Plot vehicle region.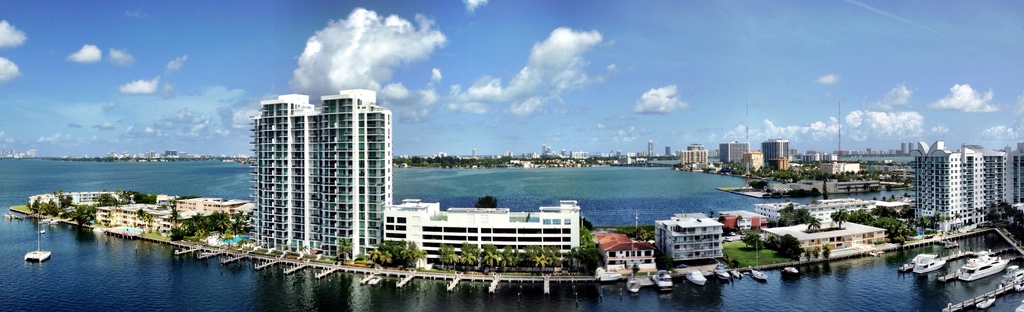
Plotted at (691, 269, 703, 284).
